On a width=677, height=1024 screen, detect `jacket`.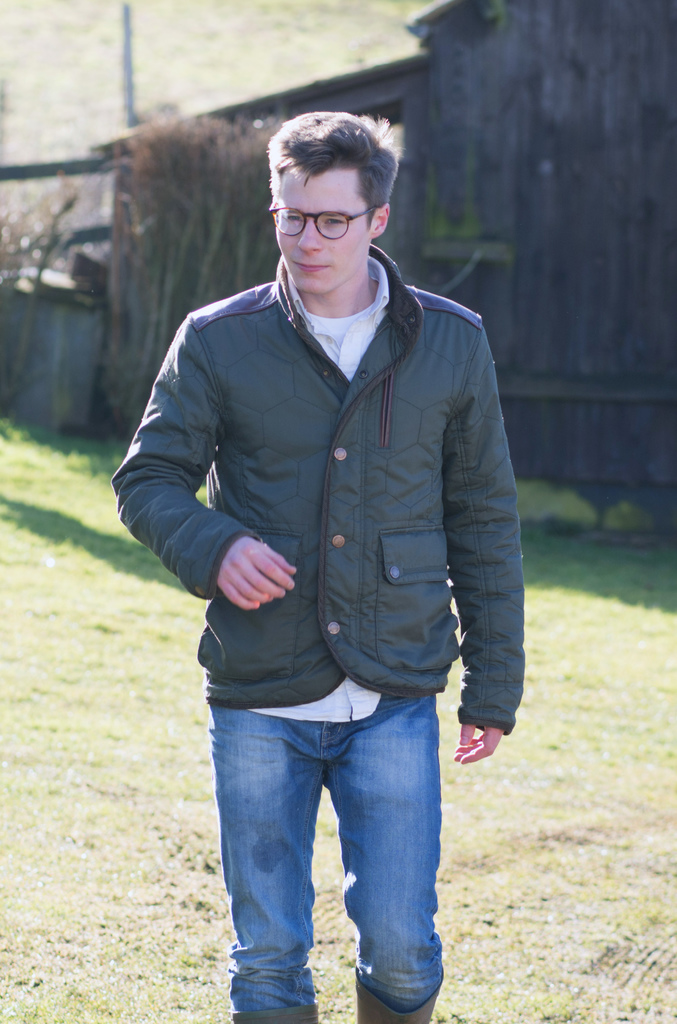
box=[142, 168, 524, 738].
